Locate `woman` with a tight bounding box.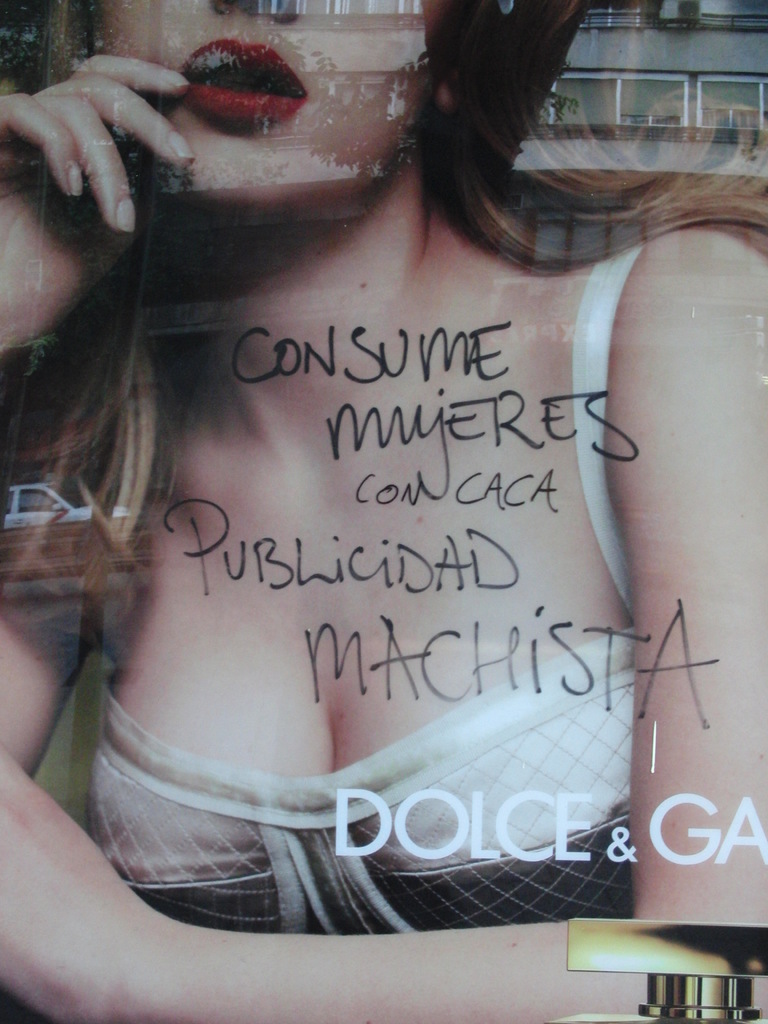
{"x1": 22, "y1": 0, "x2": 750, "y2": 974}.
